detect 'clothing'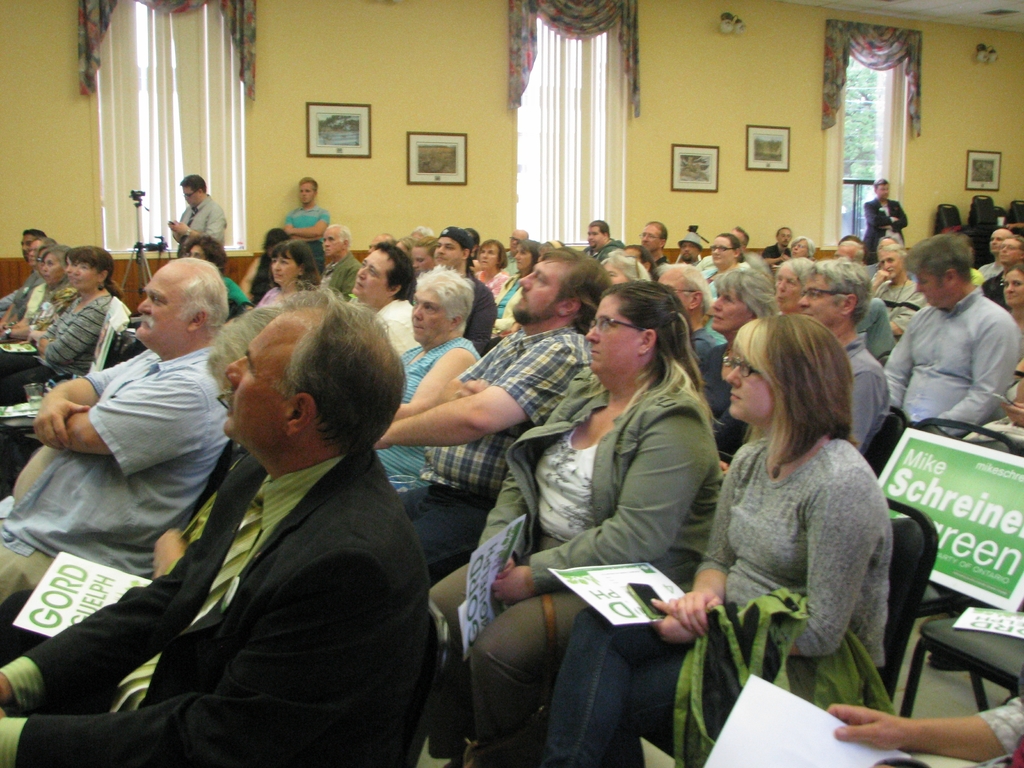
locate(175, 197, 220, 255)
